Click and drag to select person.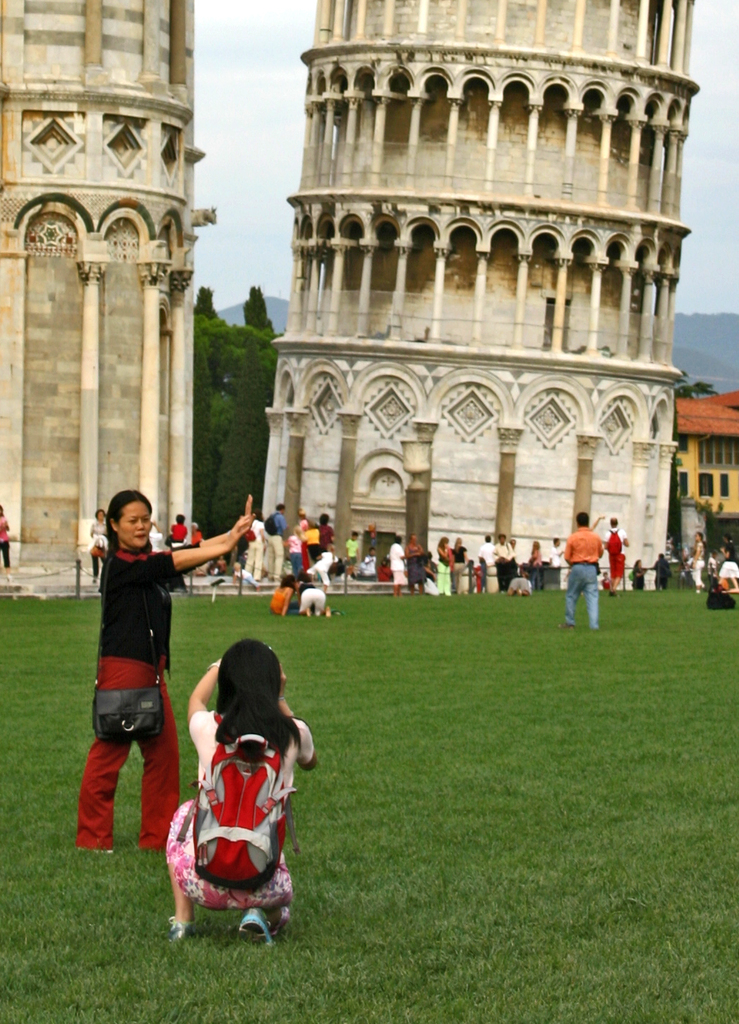
Selection: detection(0, 503, 15, 568).
